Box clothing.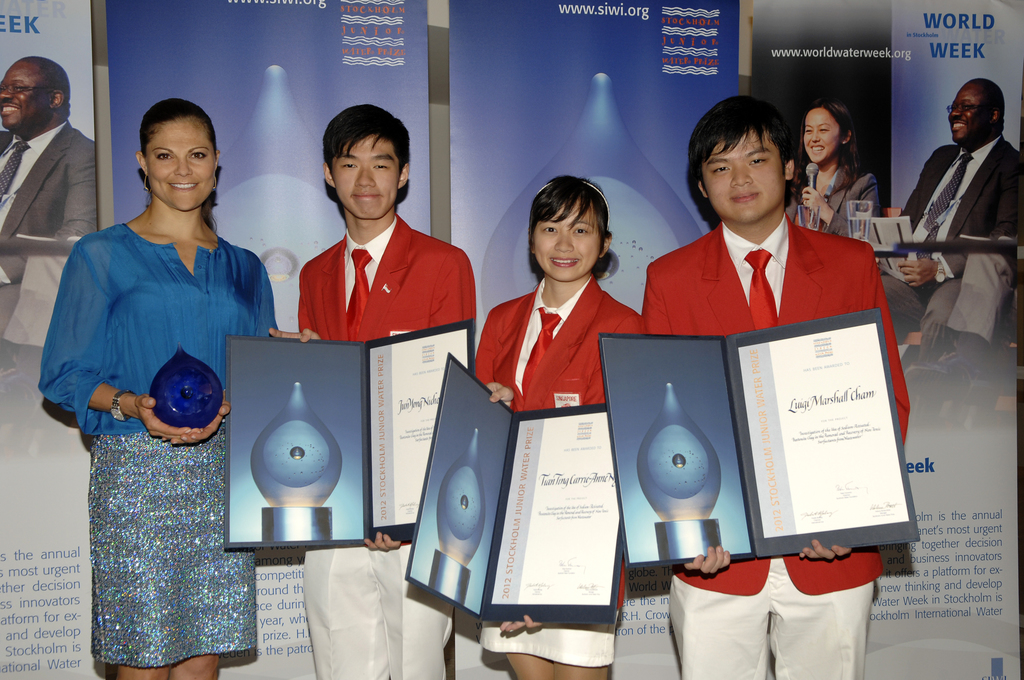
rect(474, 617, 611, 668).
